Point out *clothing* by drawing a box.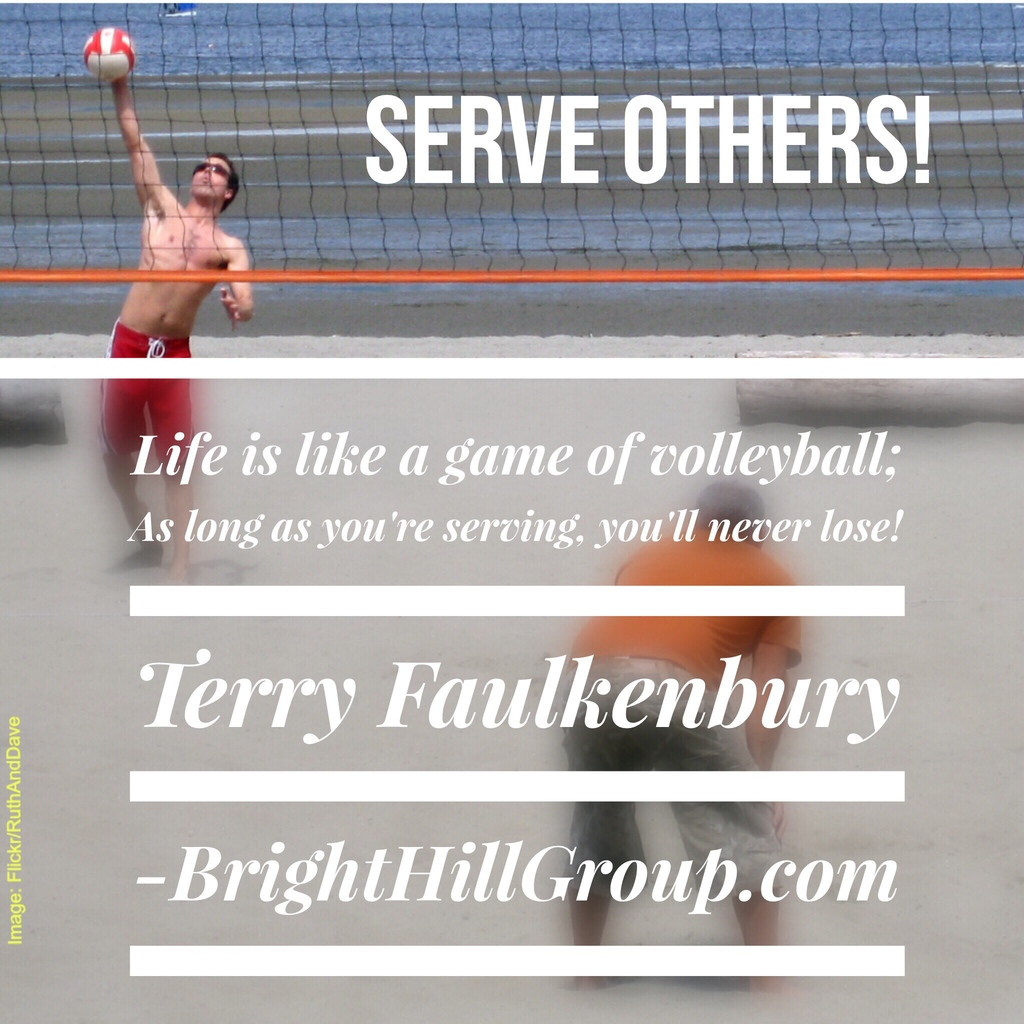
{"left": 99, "top": 323, "right": 192, "bottom": 463}.
